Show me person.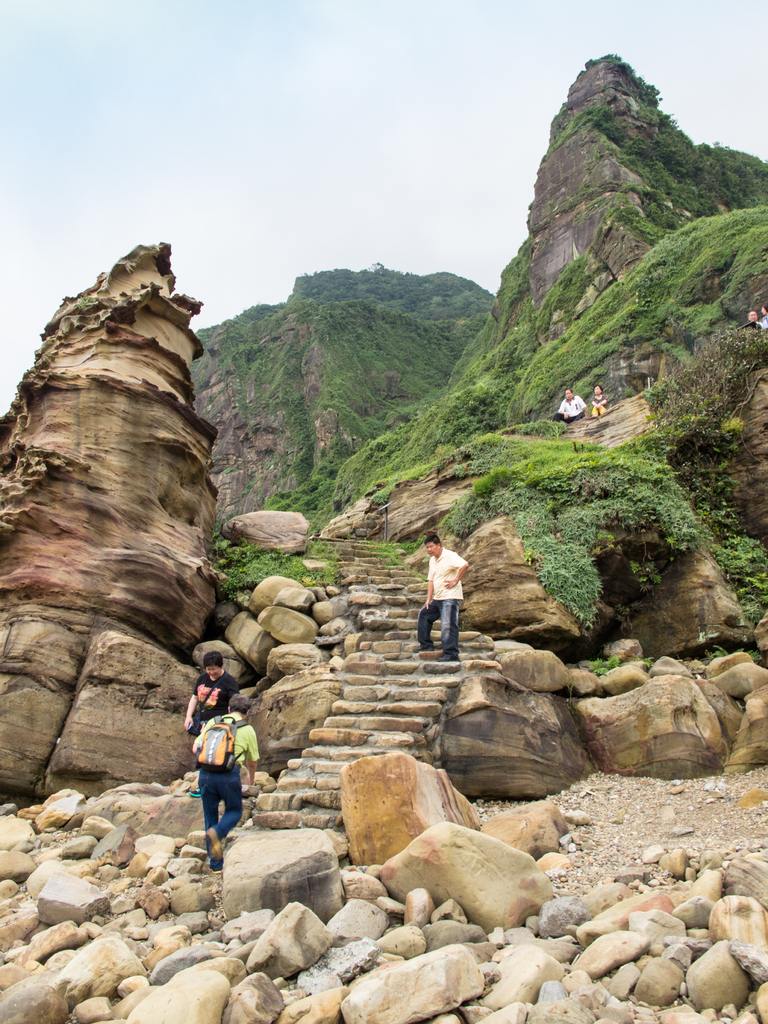
person is here: x1=413 y1=534 x2=468 y2=665.
